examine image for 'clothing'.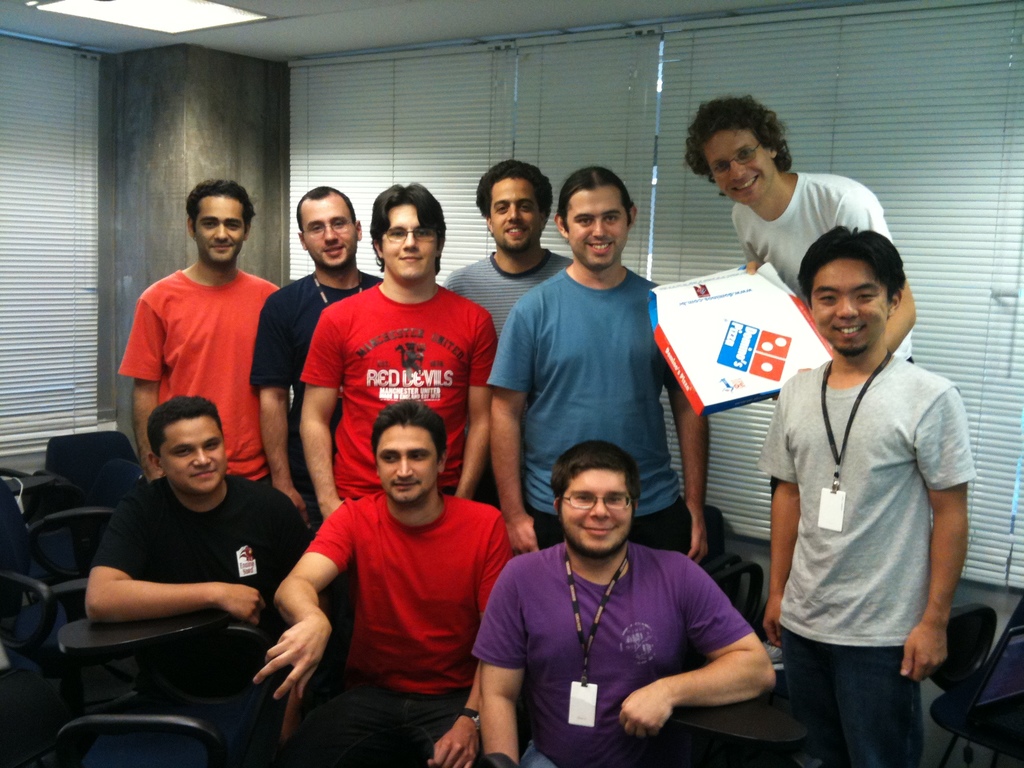
Examination result: crop(723, 175, 918, 373).
